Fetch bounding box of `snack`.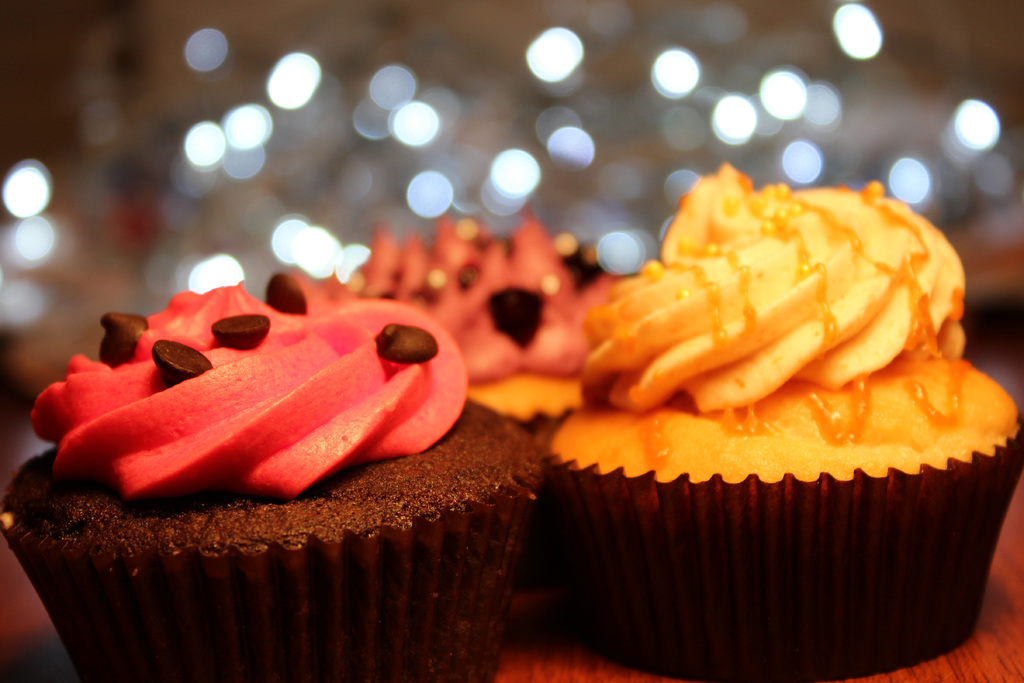
Bbox: (0,265,544,682).
